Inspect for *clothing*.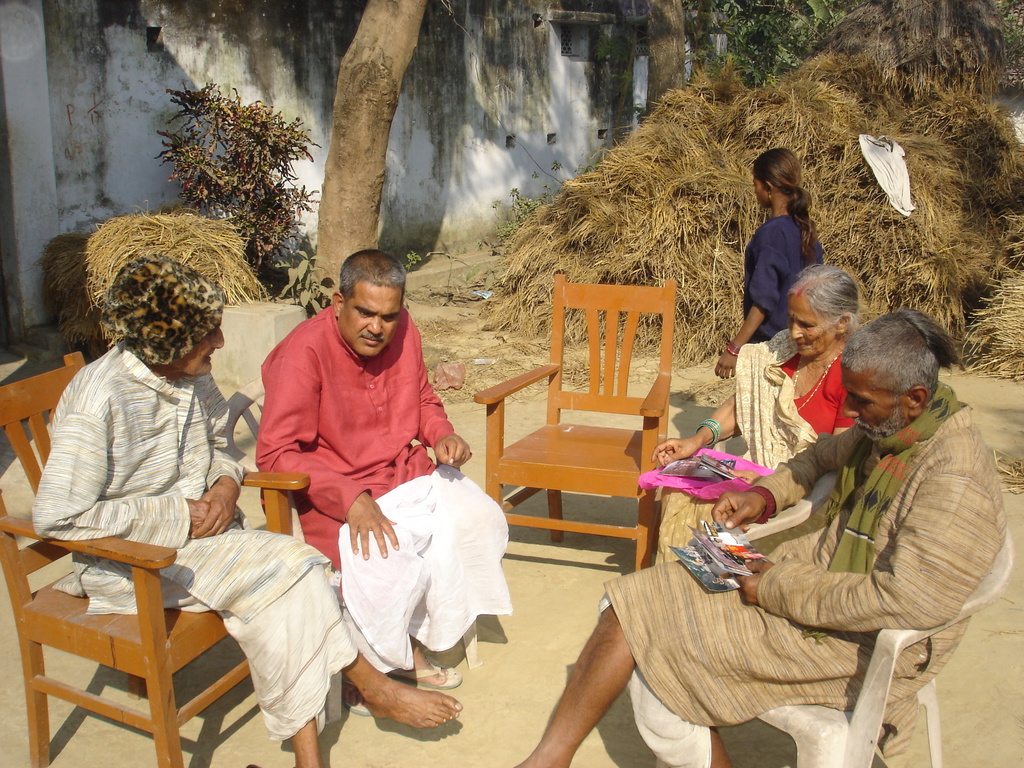
Inspection: BBox(794, 355, 855, 437).
